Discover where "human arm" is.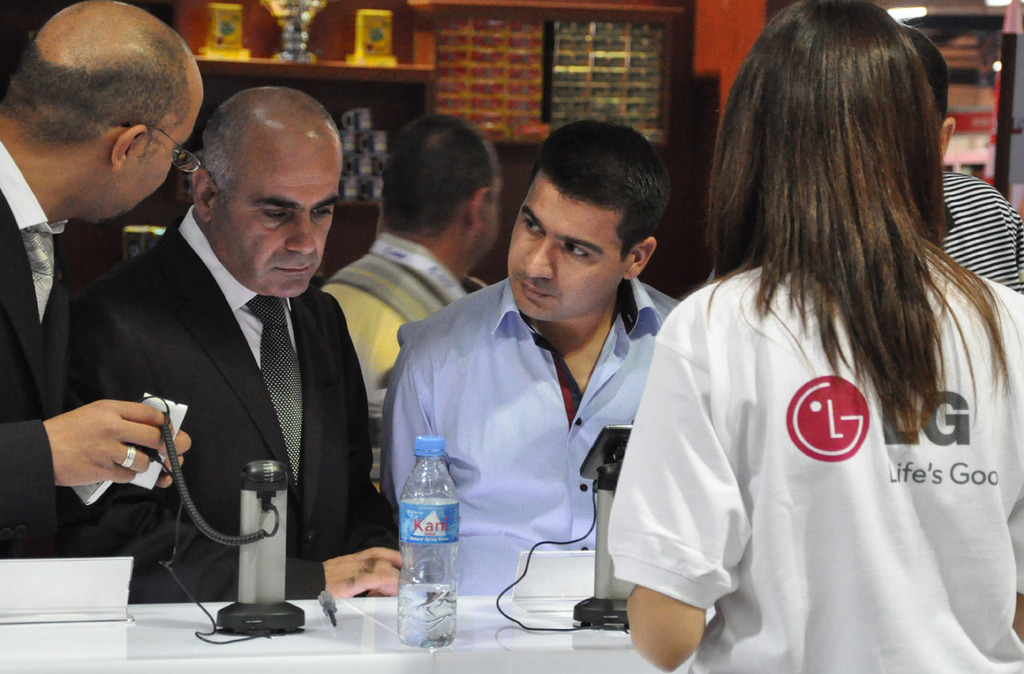
Discovered at locate(611, 334, 740, 670).
